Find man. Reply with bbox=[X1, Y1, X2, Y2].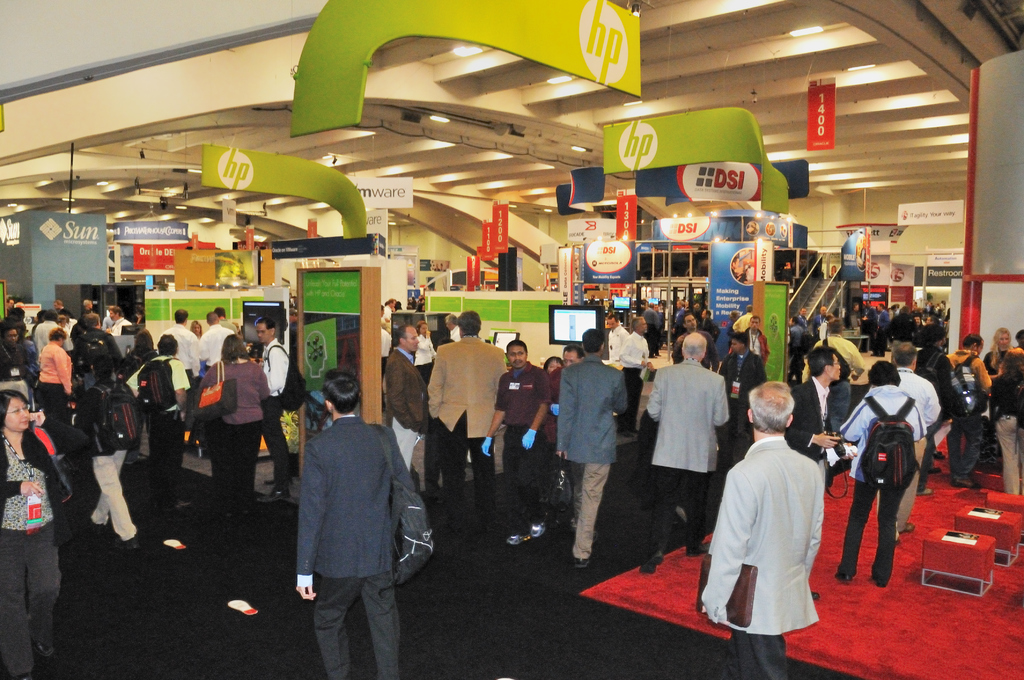
bbox=[428, 305, 506, 535].
